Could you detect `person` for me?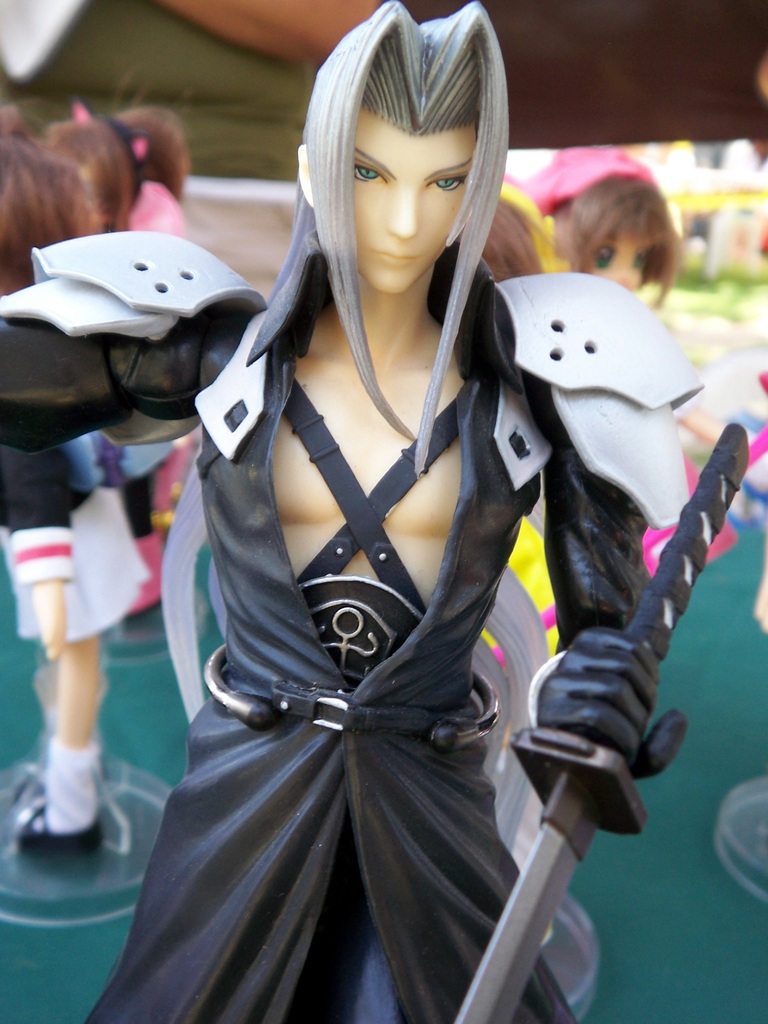
Detection result: 438 168 612 683.
